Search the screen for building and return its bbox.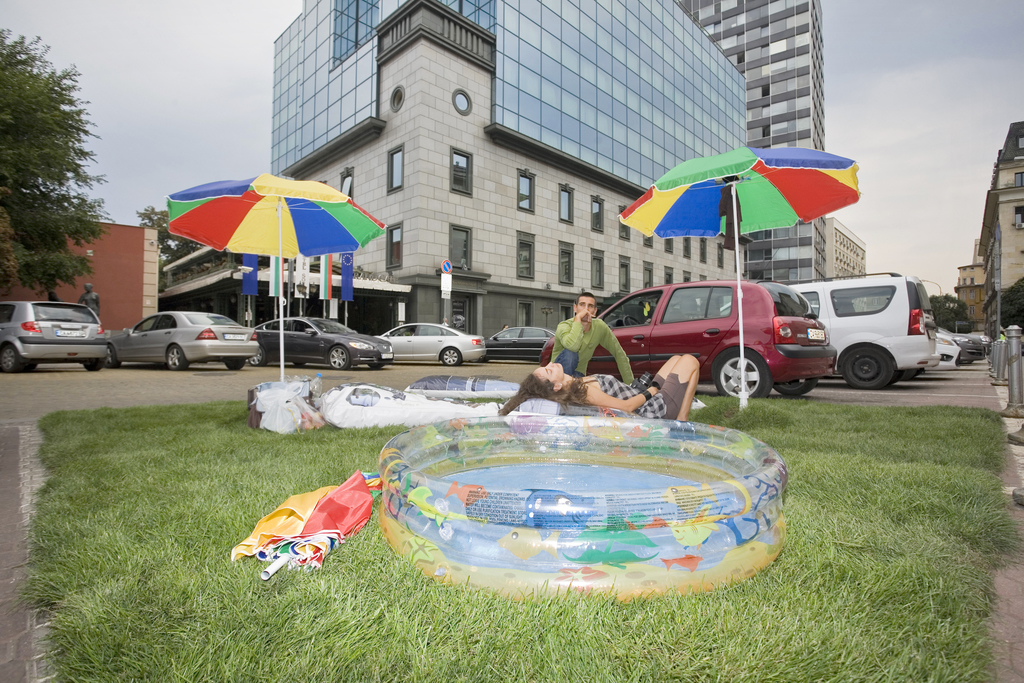
Found: 954:120:1023:356.
